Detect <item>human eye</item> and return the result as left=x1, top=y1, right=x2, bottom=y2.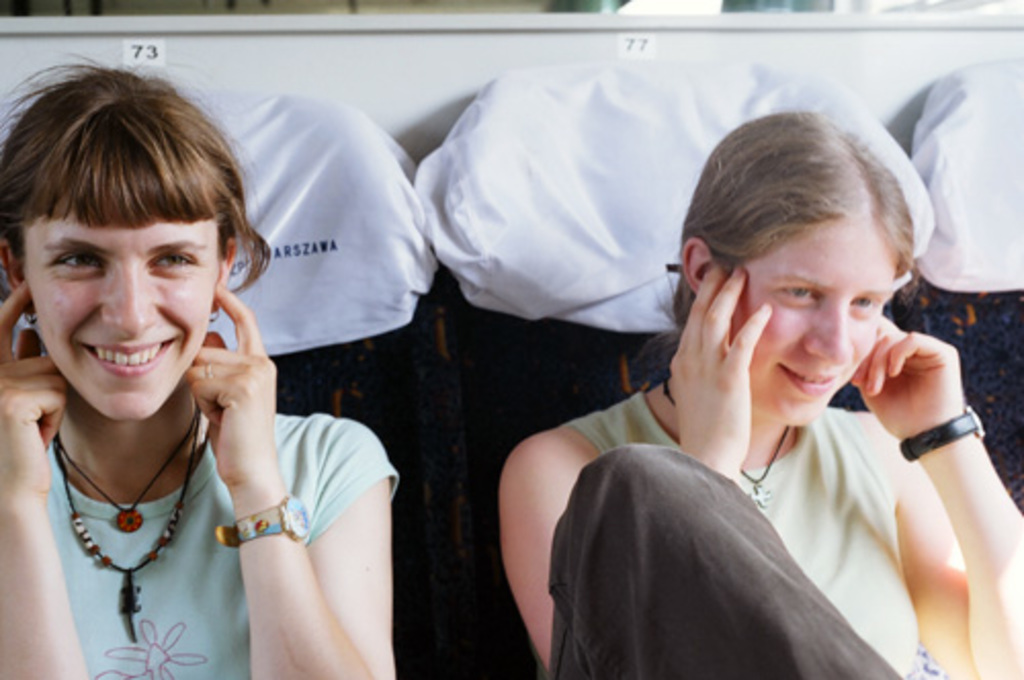
left=852, top=289, right=881, bottom=324.
